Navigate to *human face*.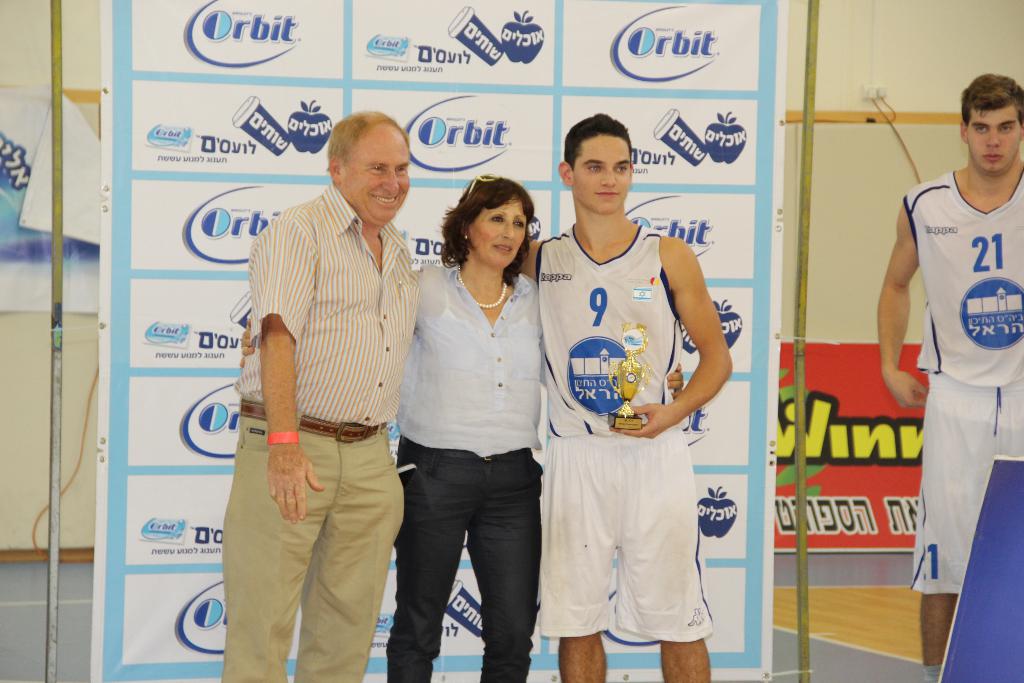
Navigation target: detection(966, 103, 1023, 179).
